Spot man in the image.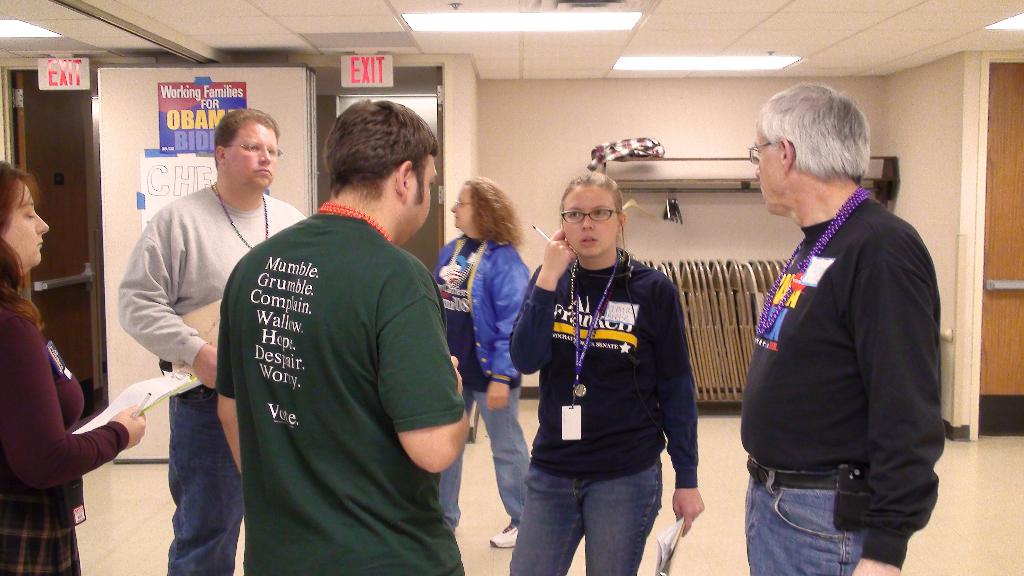
man found at bbox(199, 89, 468, 565).
